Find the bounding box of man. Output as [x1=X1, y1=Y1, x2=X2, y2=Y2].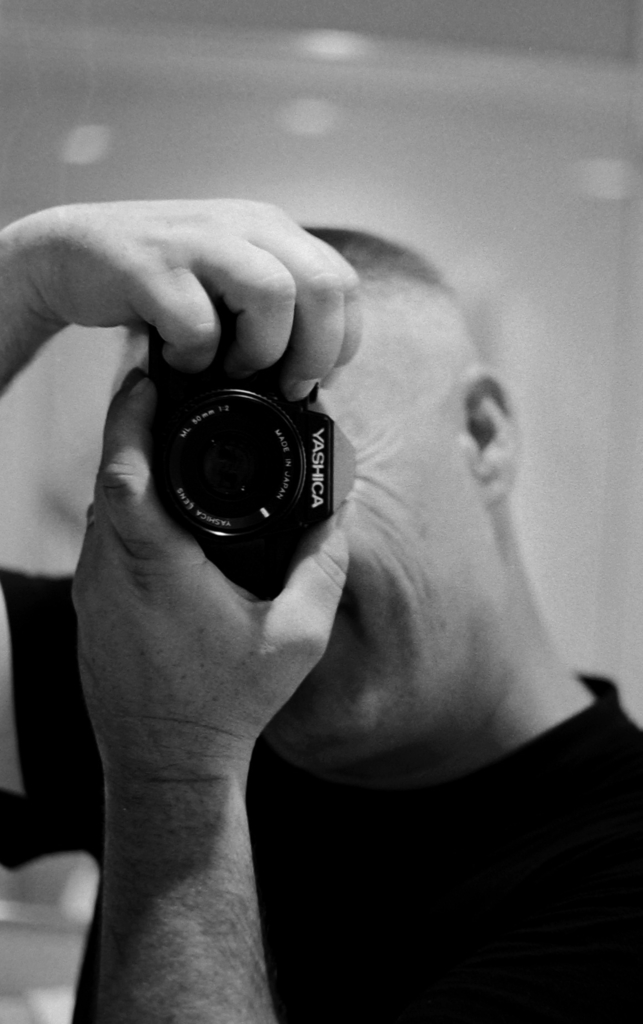
[x1=0, y1=199, x2=642, y2=1023].
